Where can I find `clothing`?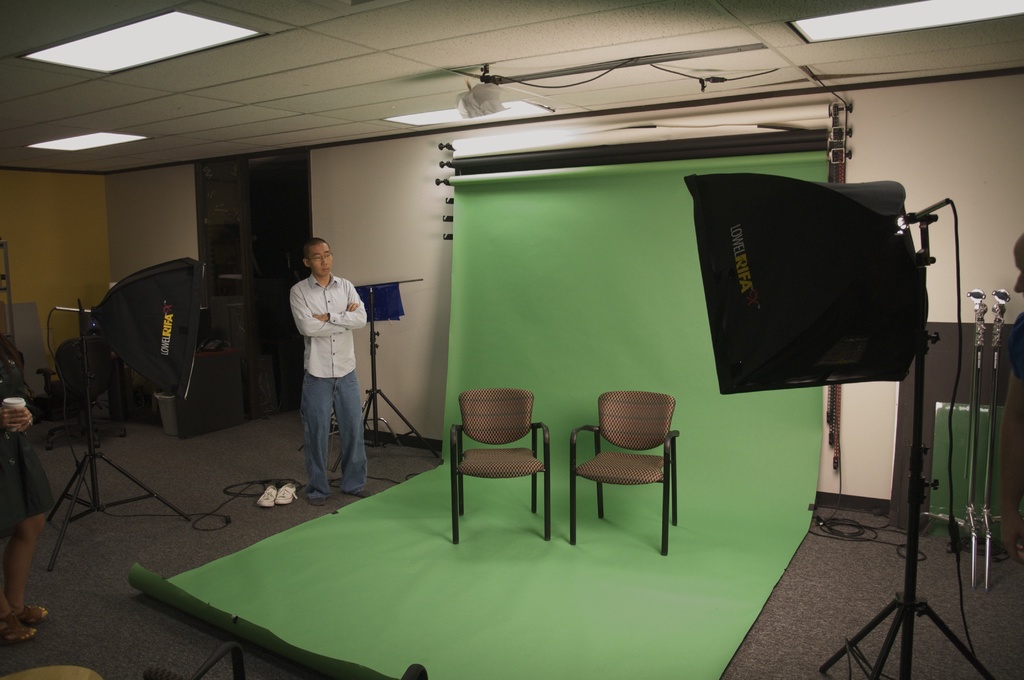
You can find it at bbox=[285, 241, 369, 487].
